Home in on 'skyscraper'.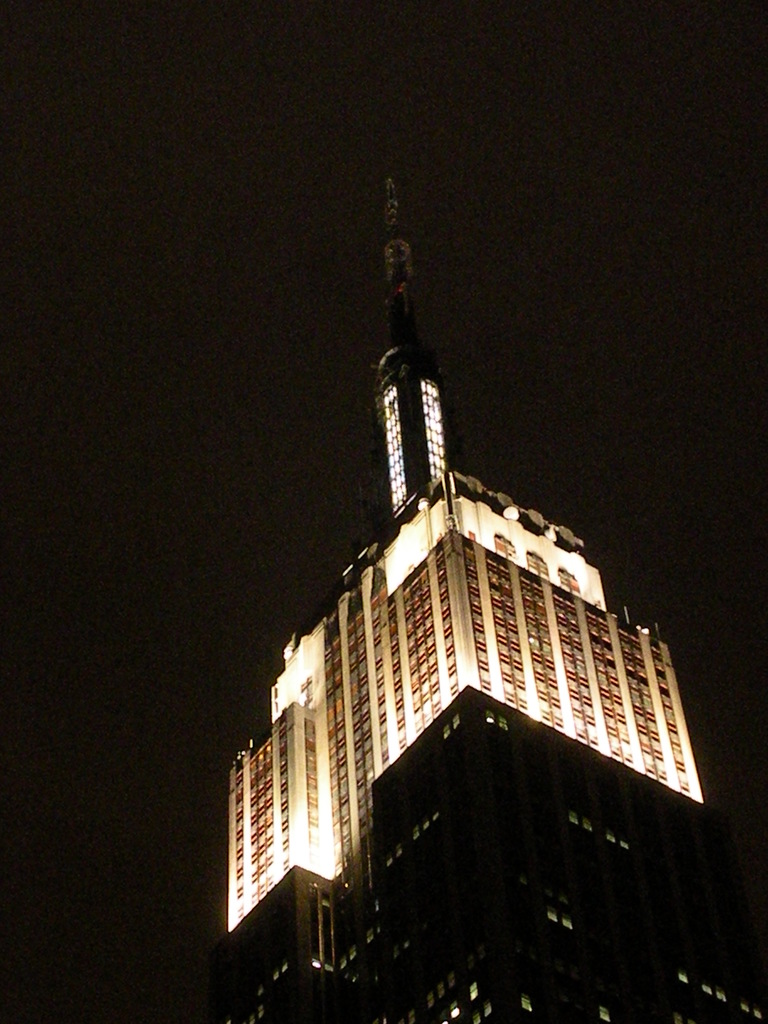
Homed in at x1=216 y1=164 x2=767 y2=1023.
